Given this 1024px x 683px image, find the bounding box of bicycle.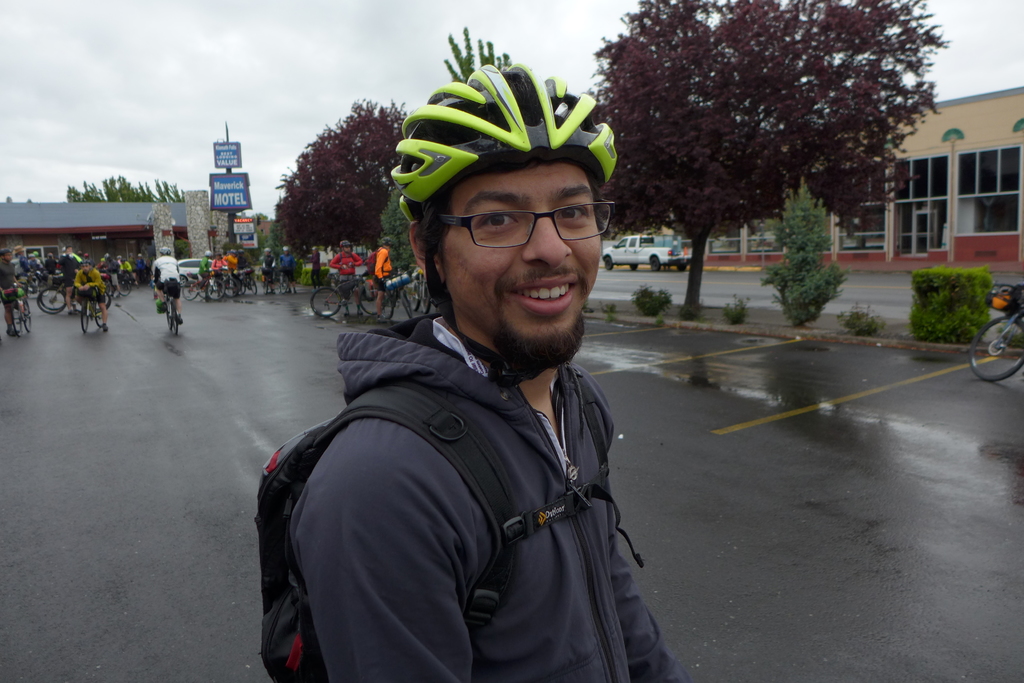
l=408, t=266, r=430, b=313.
